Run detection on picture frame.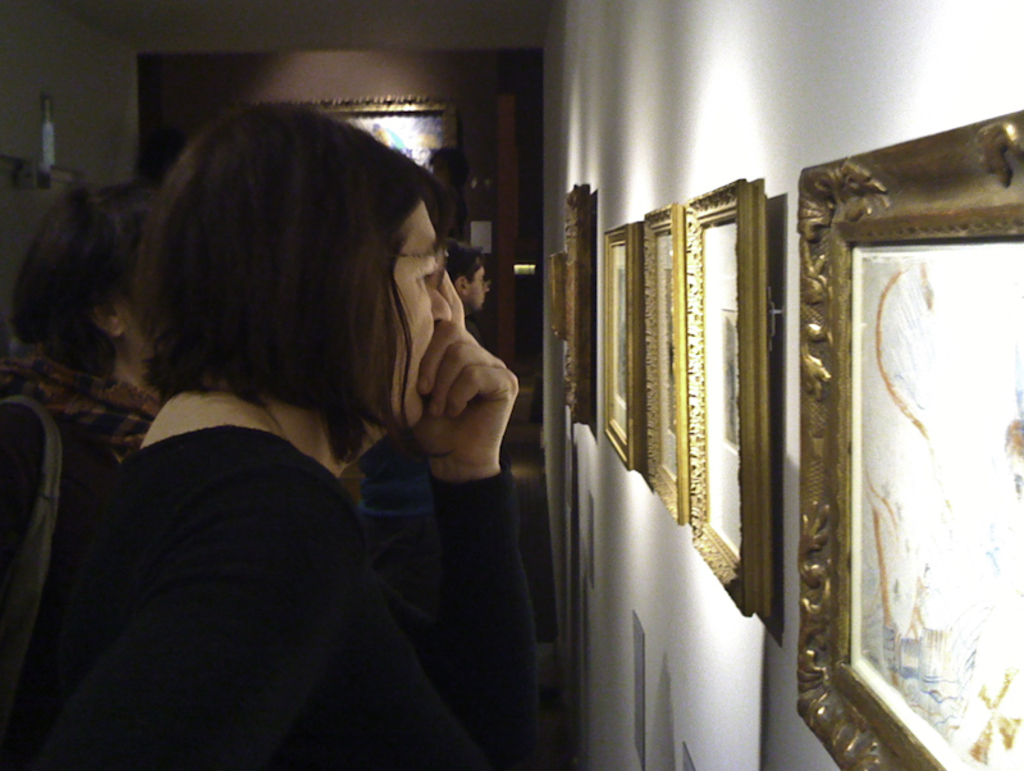
Result: x1=559, y1=183, x2=590, y2=425.
